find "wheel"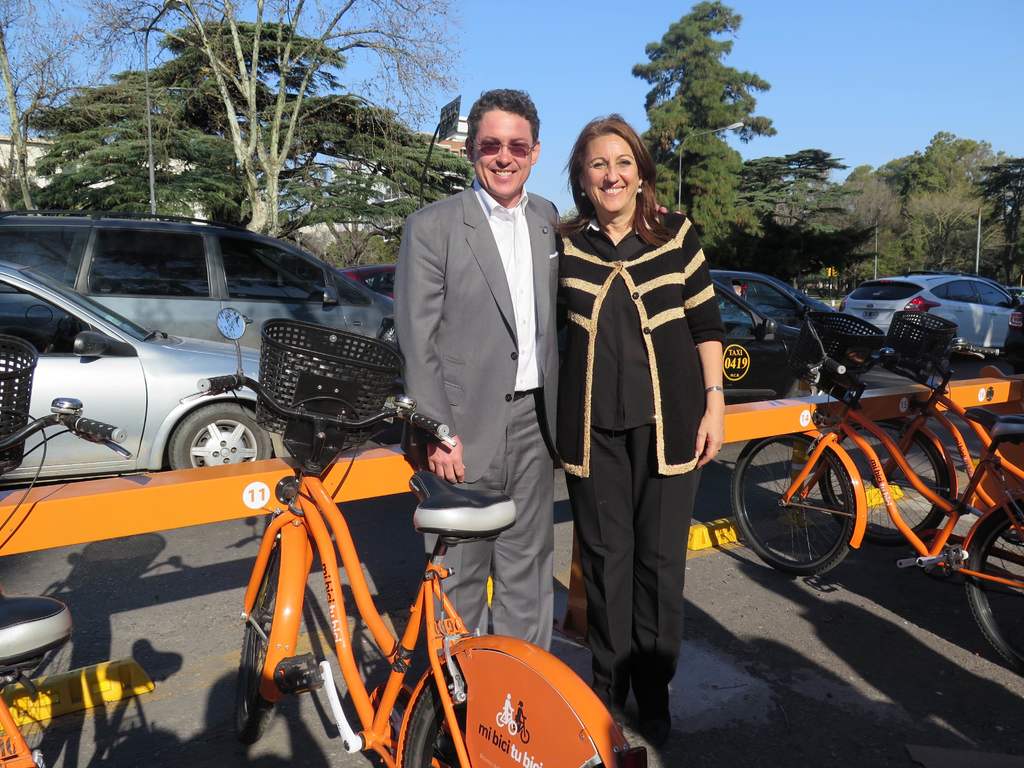
(x1=820, y1=415, x2=941, y2=556)
